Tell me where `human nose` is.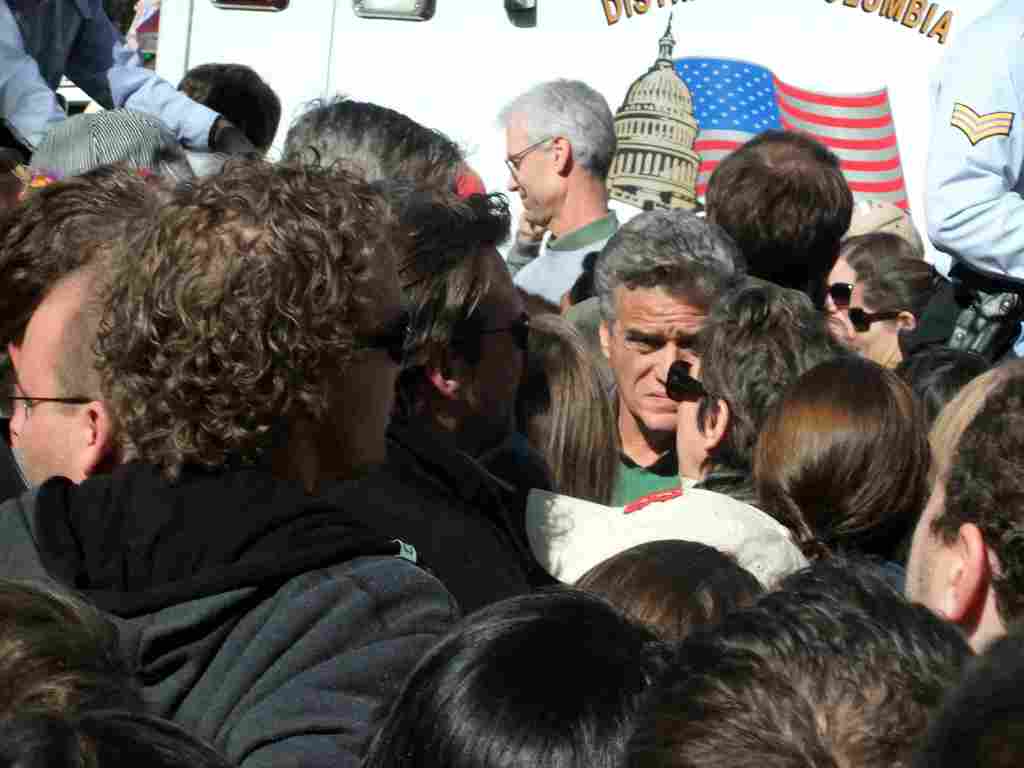
`human nose` is at 841,323,852,337.
